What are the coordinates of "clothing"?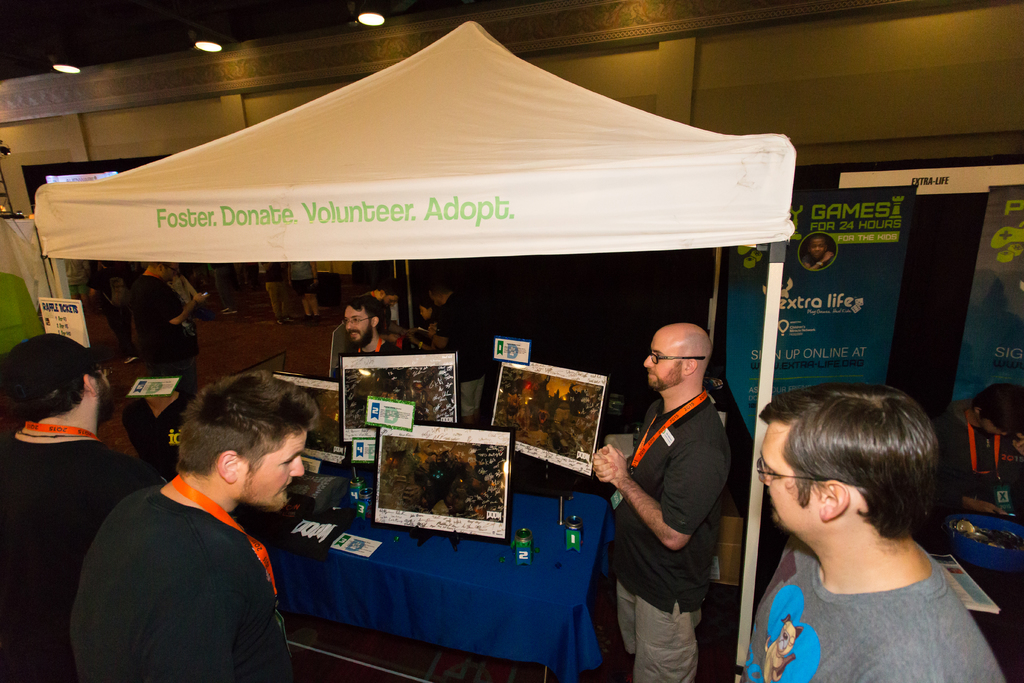
(65, 263, 83, 298).
